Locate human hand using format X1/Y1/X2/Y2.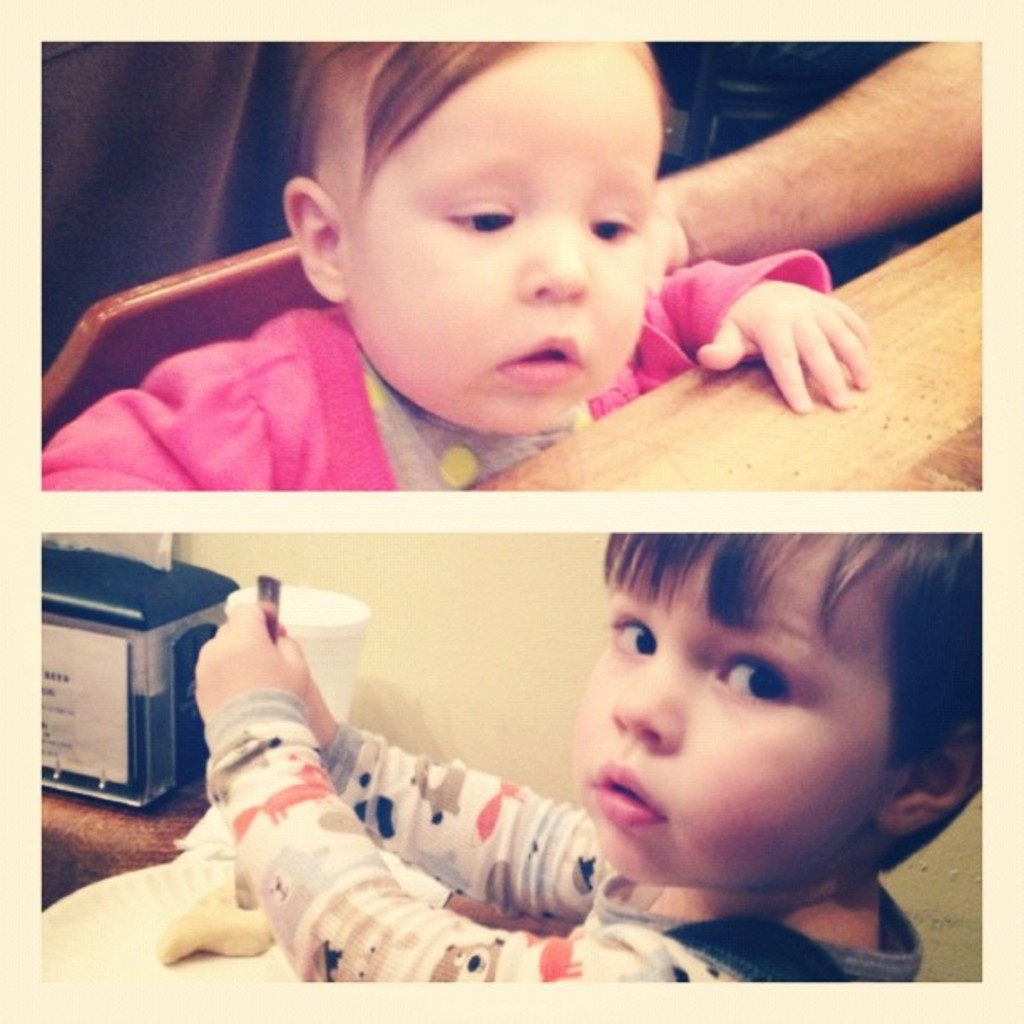
698/288/878/410.
